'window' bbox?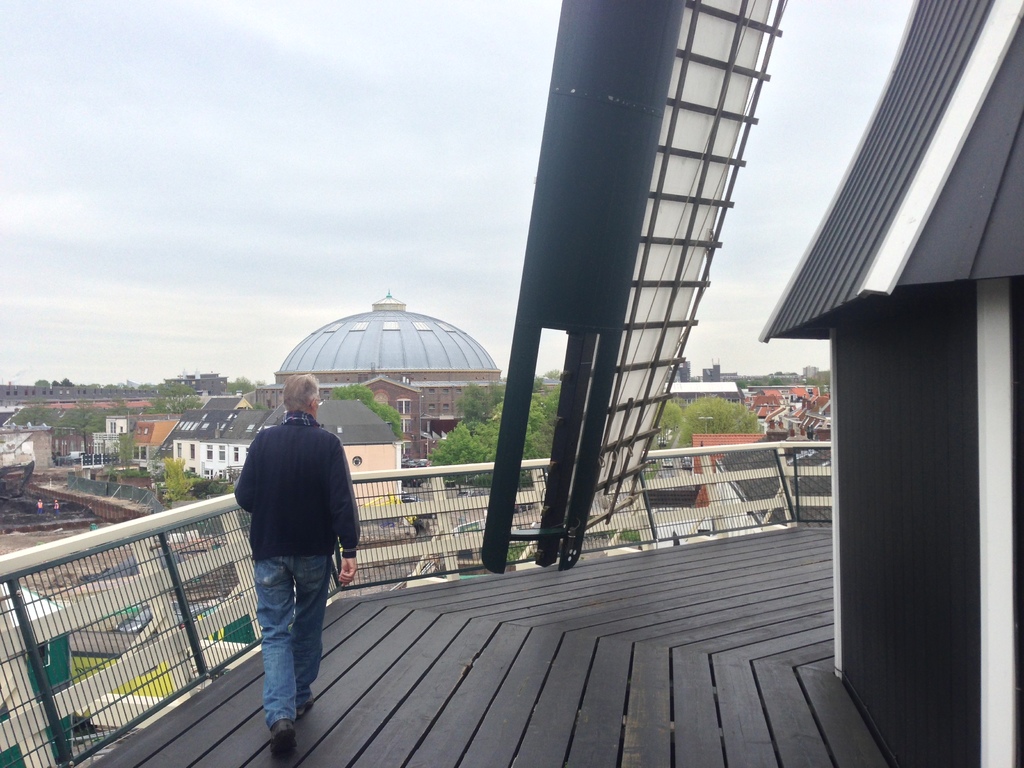
218/444/223/460
